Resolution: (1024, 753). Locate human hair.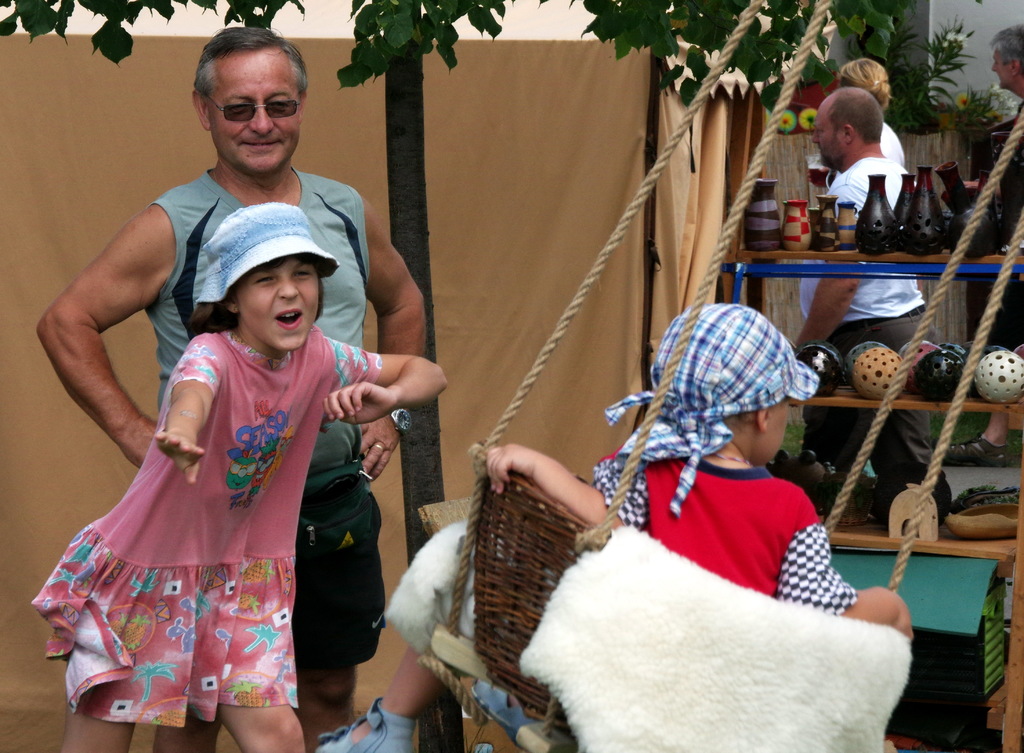
box(839, 62, 886, 107).
